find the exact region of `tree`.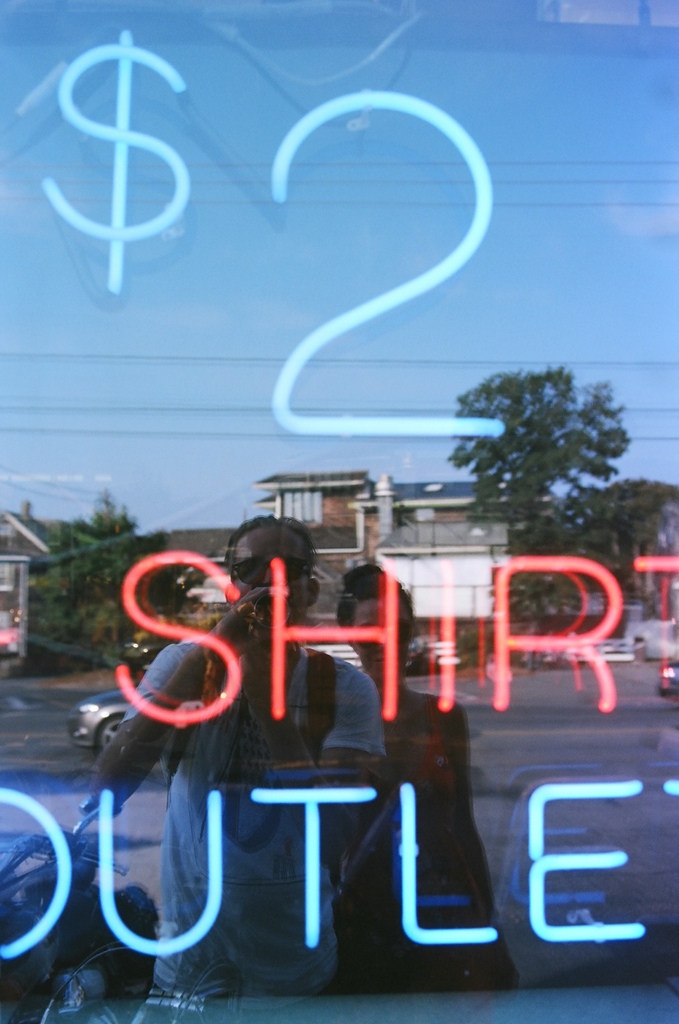
Exact region: bbox=[438, 367, 634, 552].
